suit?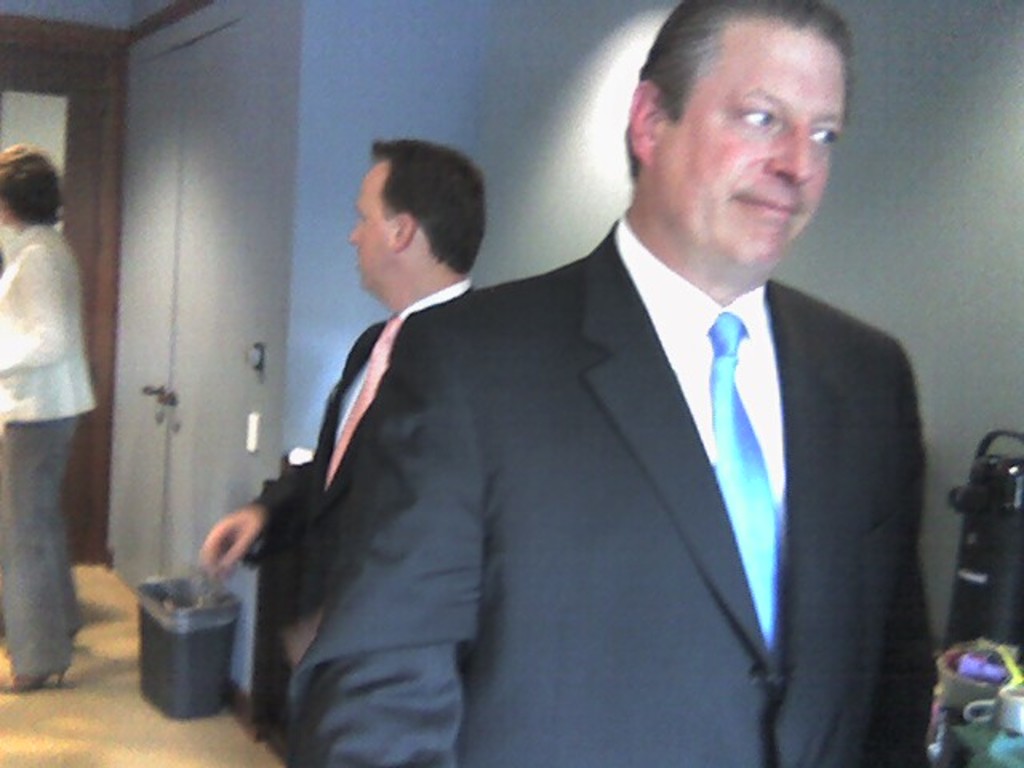
(245, 277, 480, 766)
